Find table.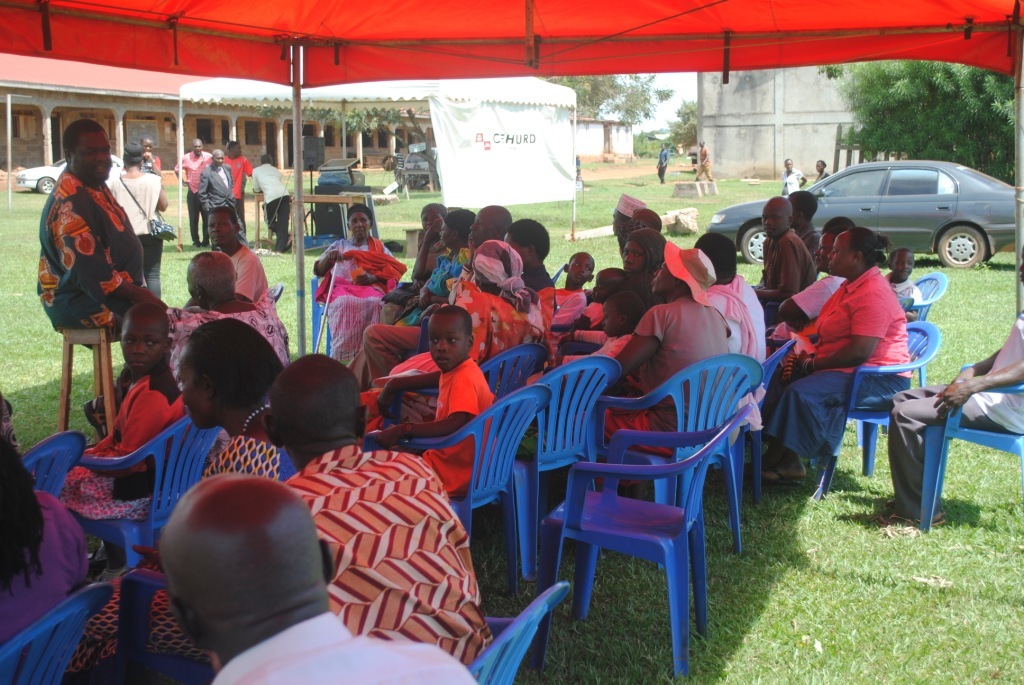
BBox(251, 183, 395, 255).
